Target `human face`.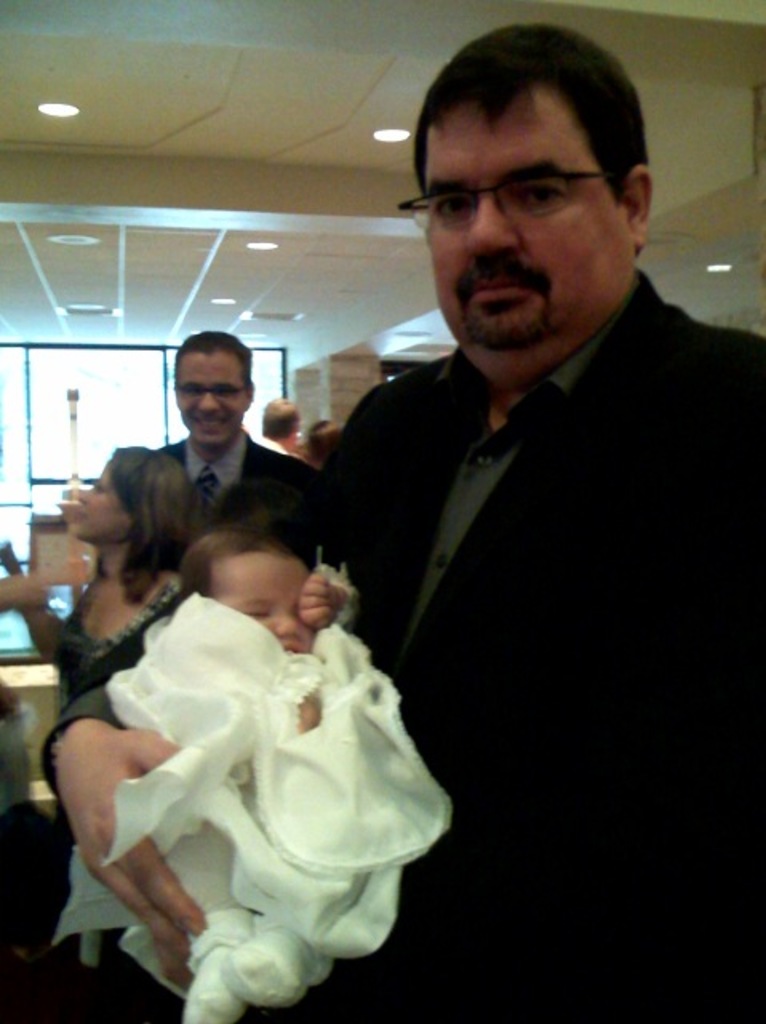
Target region: (left=219, top=558, right=312, bottom=650).
